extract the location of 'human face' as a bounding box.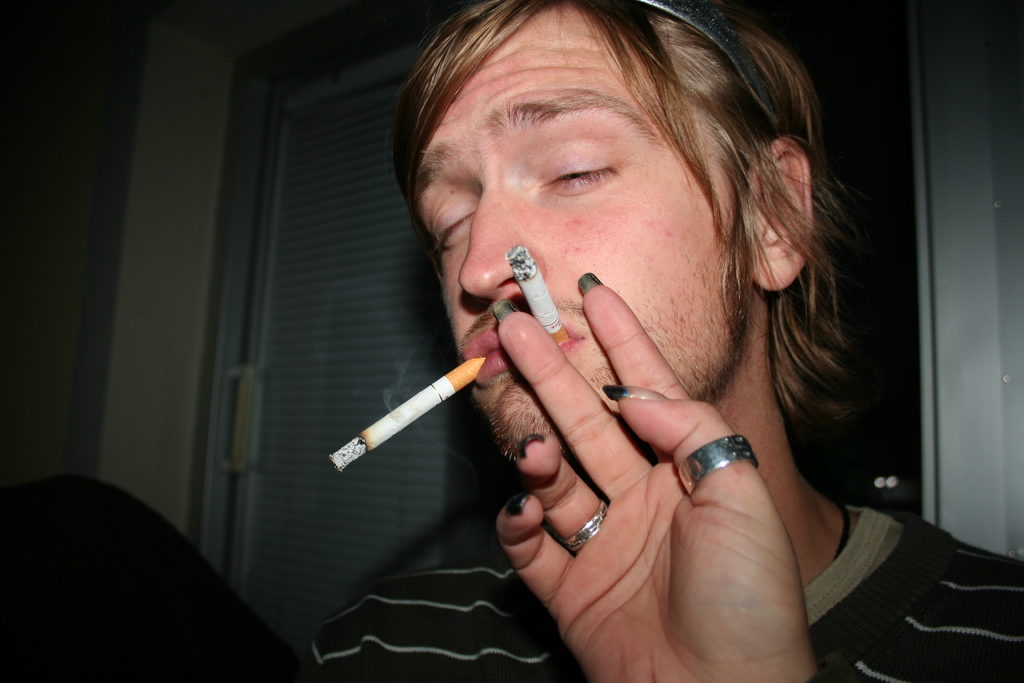
select_region(416, 9, 751, 467).
